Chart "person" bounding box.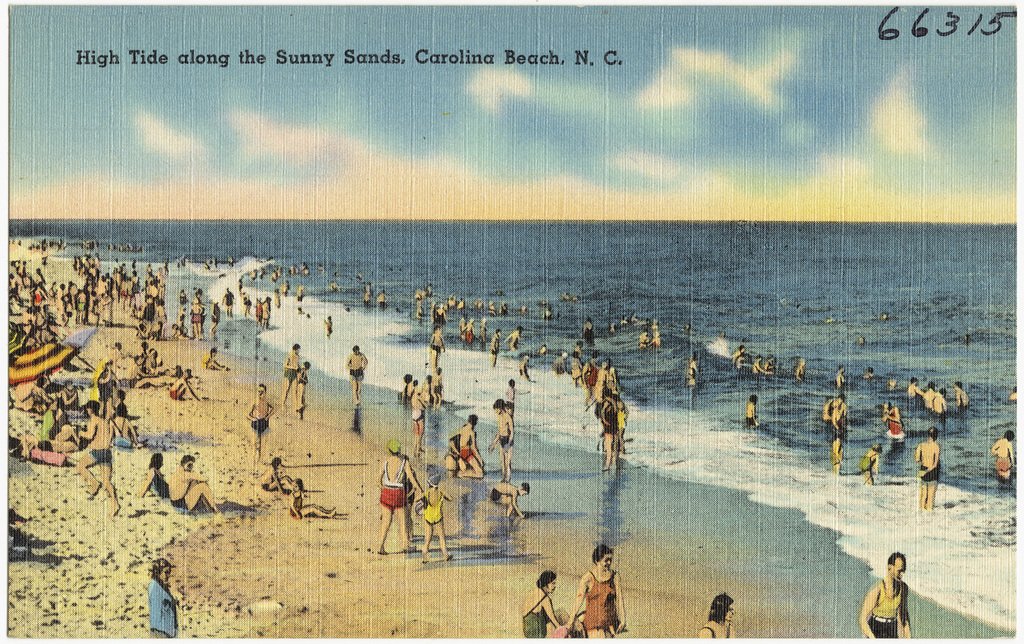
Charted: bbox=(949, 380, 973, 413).
